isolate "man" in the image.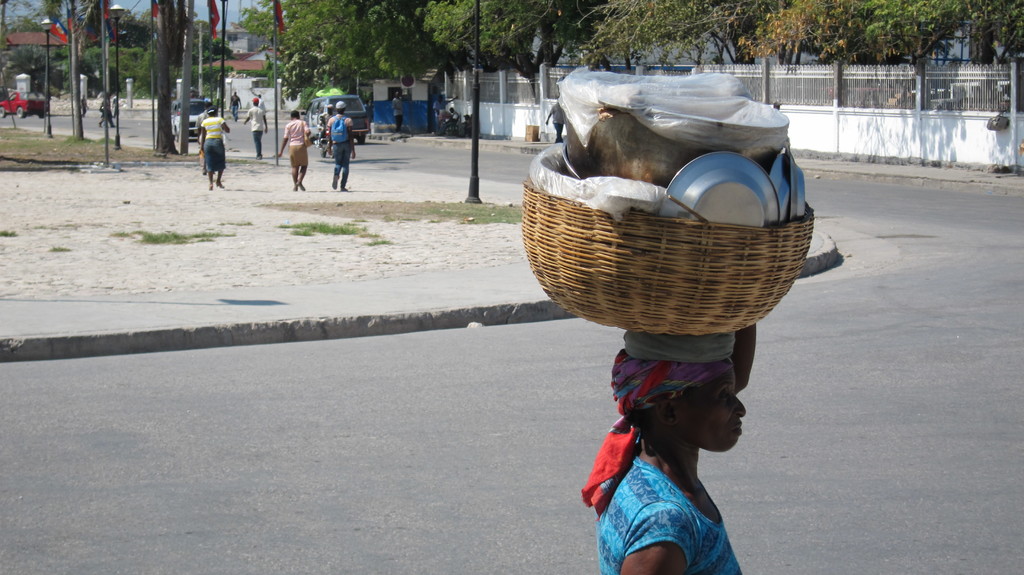
Isolated region: (x1=393, y1=93, x2=403, y2=133).
